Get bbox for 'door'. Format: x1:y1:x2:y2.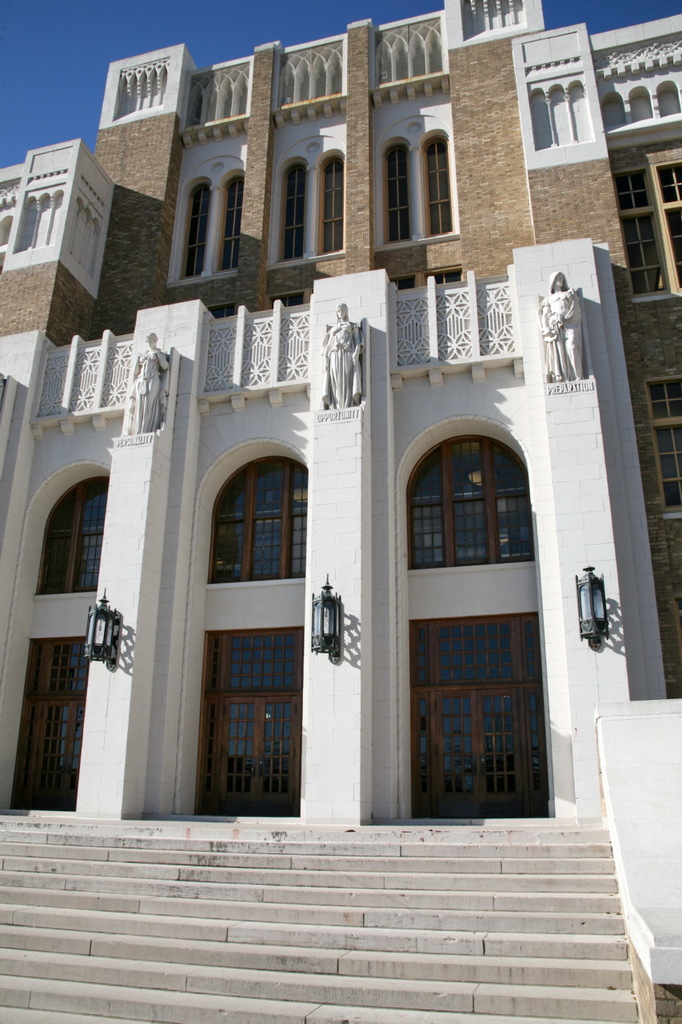
33:702:87:809.
